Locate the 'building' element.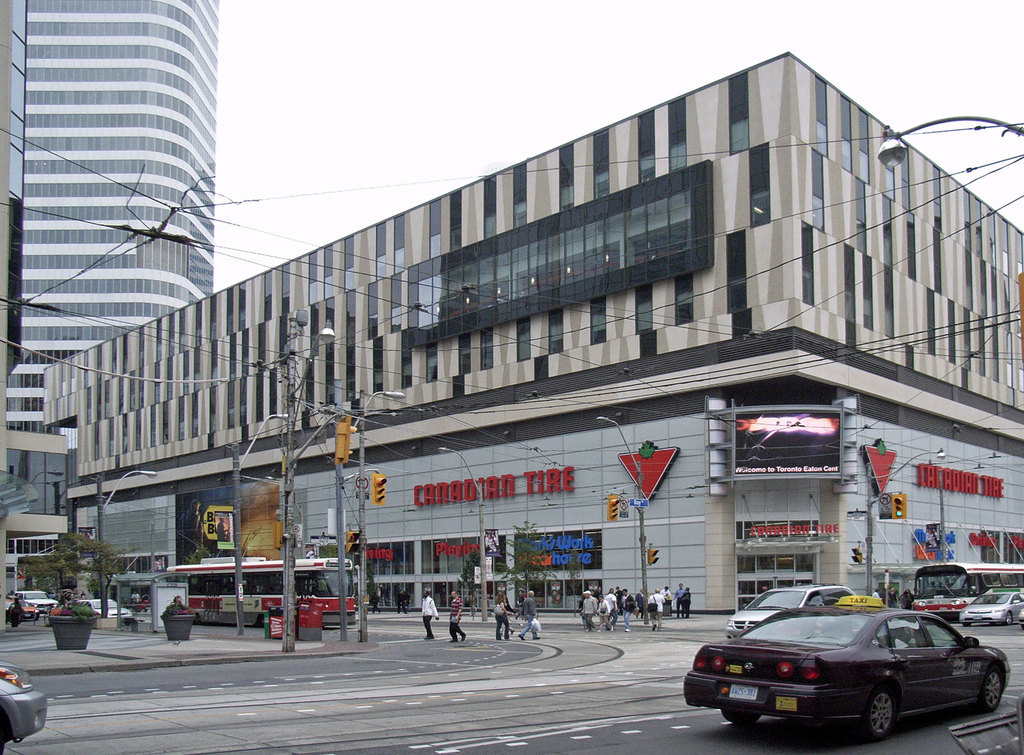
Element bbox: <bbox>43, 52, 1023, 616</bbox>.
